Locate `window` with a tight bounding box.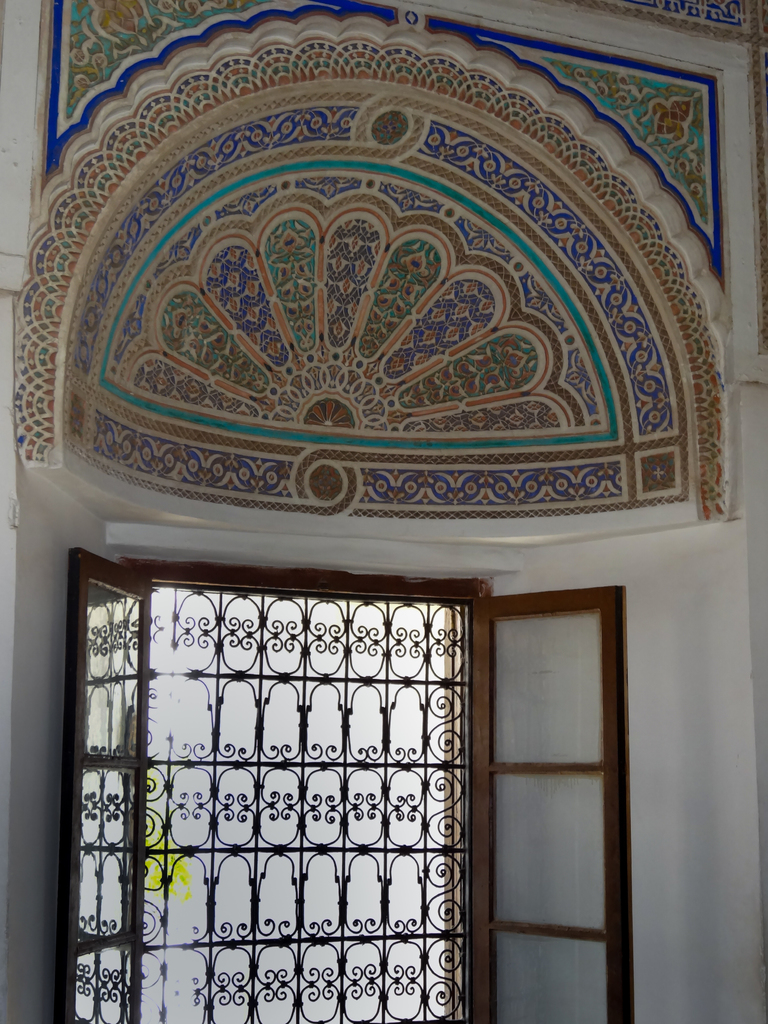
79,769,142,934.
